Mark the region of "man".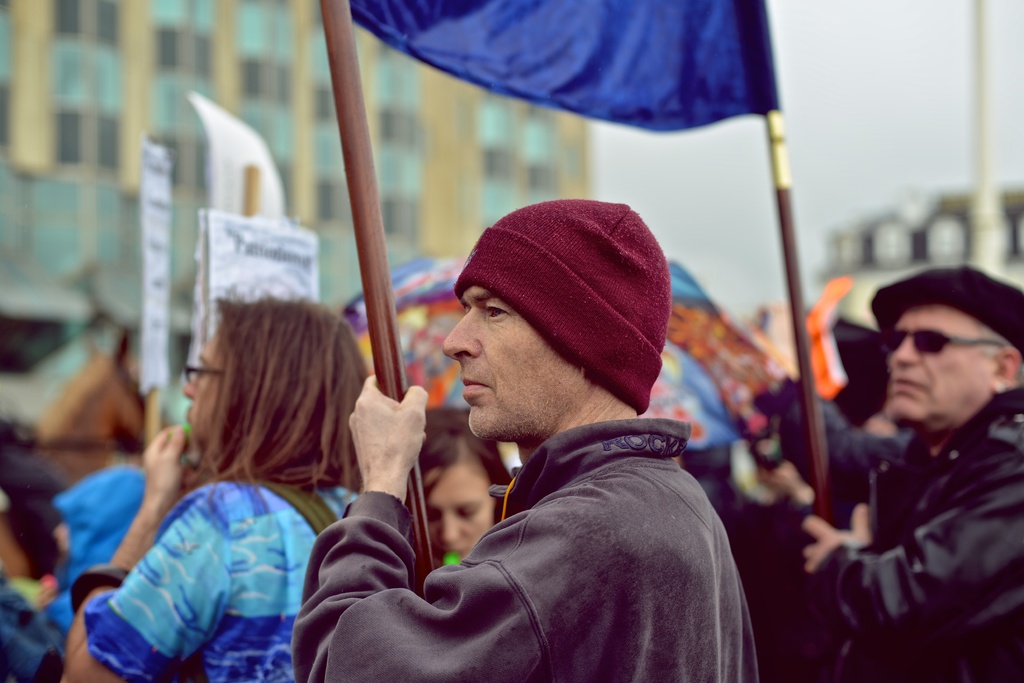
Region: <region>740, 254, 1023, 682</region>.
